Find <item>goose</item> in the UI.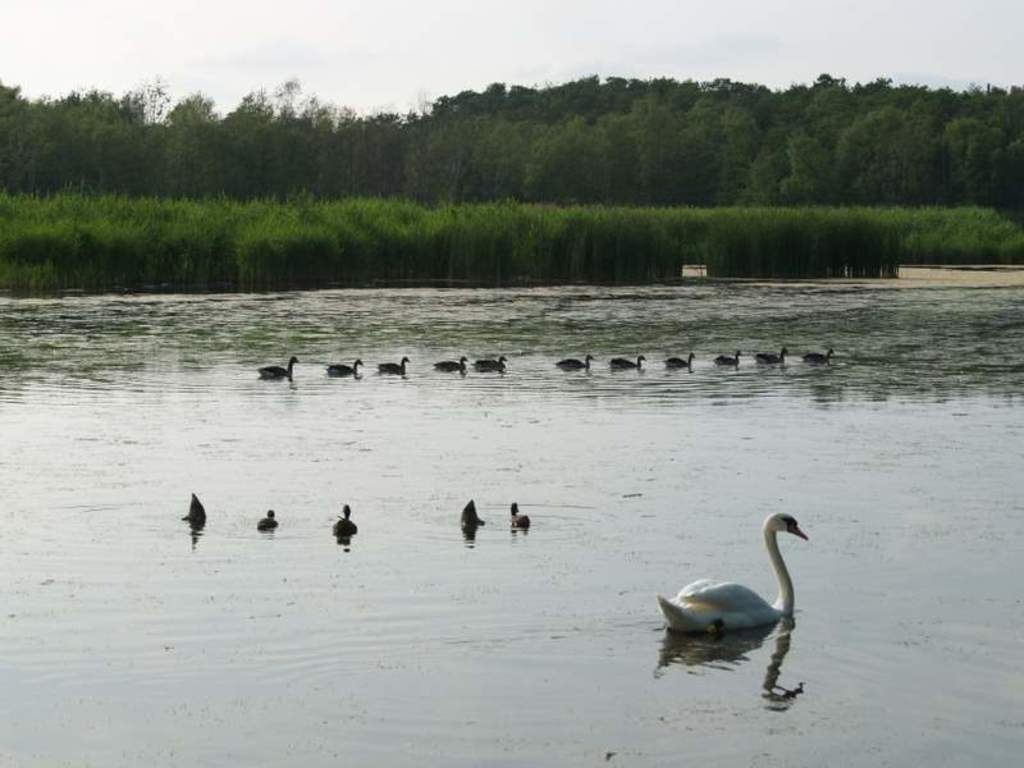
UI element at box=[476, 356, 507, 370].
